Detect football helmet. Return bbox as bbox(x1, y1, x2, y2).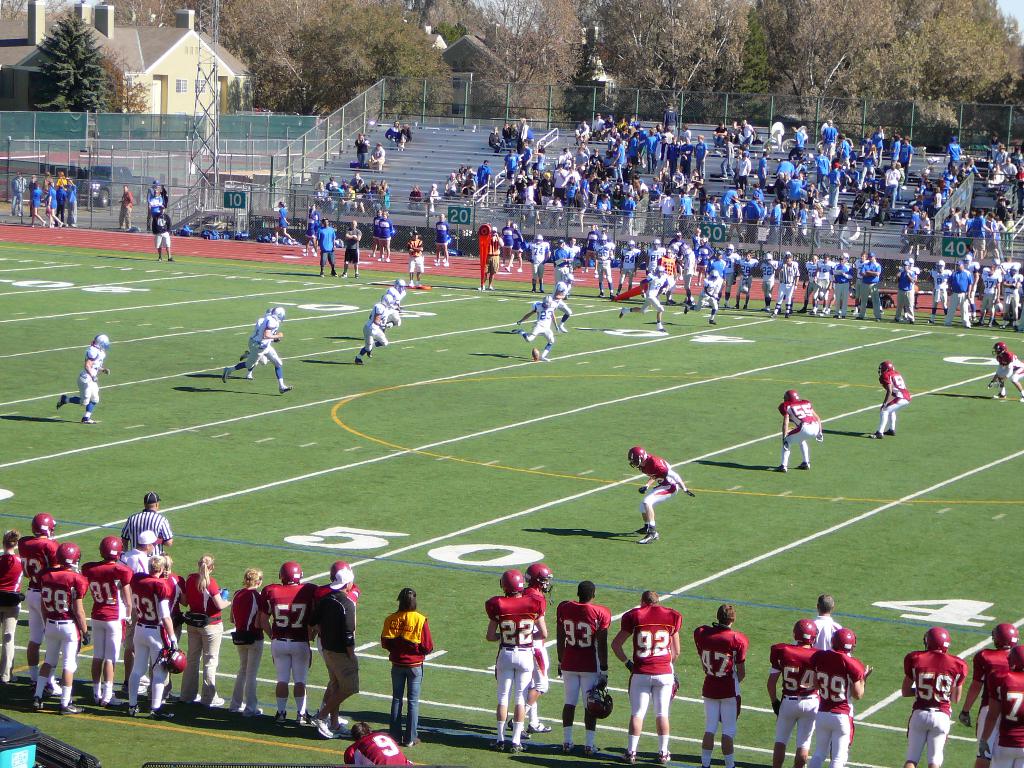
bbox(1010, 646, 1023, 675).
